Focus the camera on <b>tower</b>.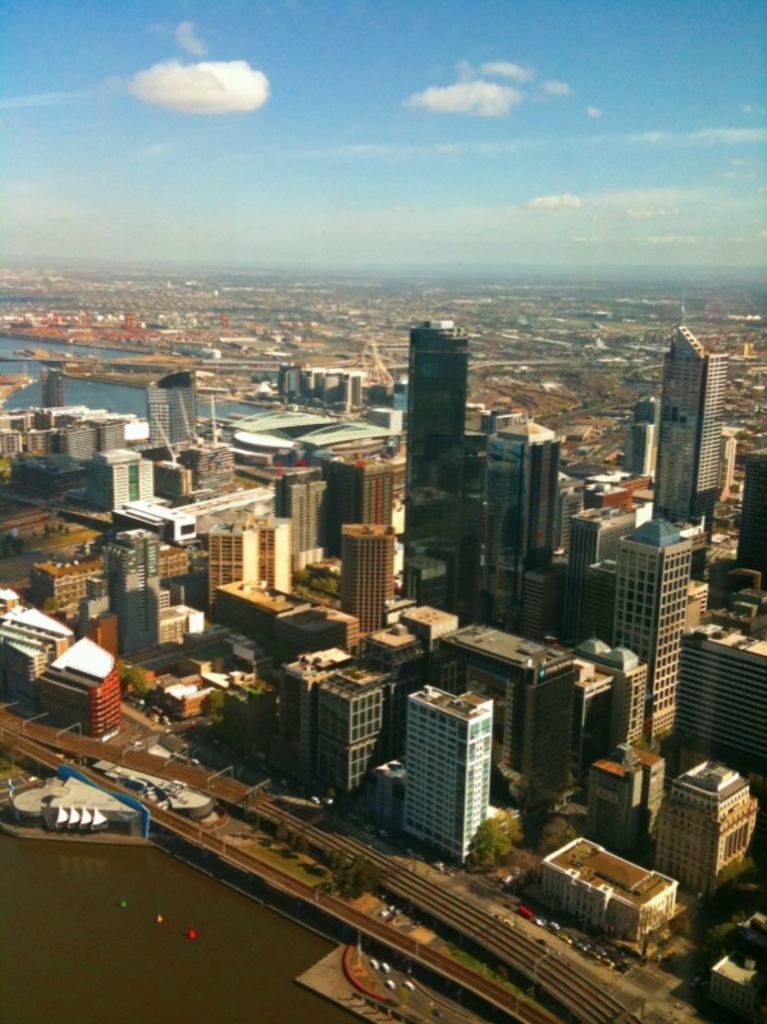
Focus region: (x1=108, y1=530, x2=163, y2=654).
